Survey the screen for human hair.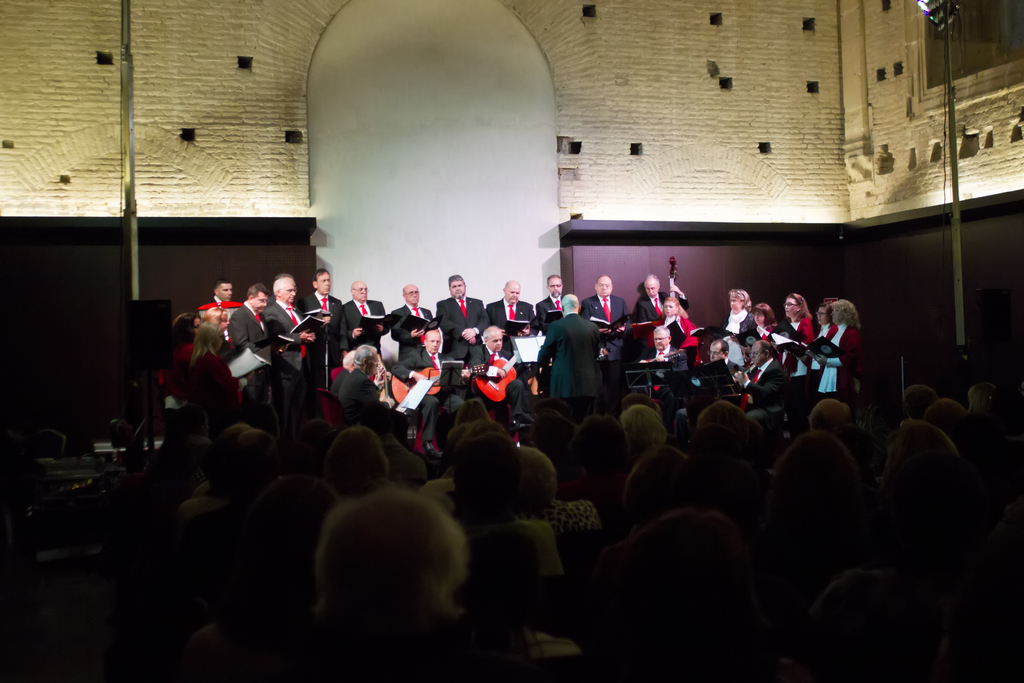
Survey found: 217 278 231 288.
